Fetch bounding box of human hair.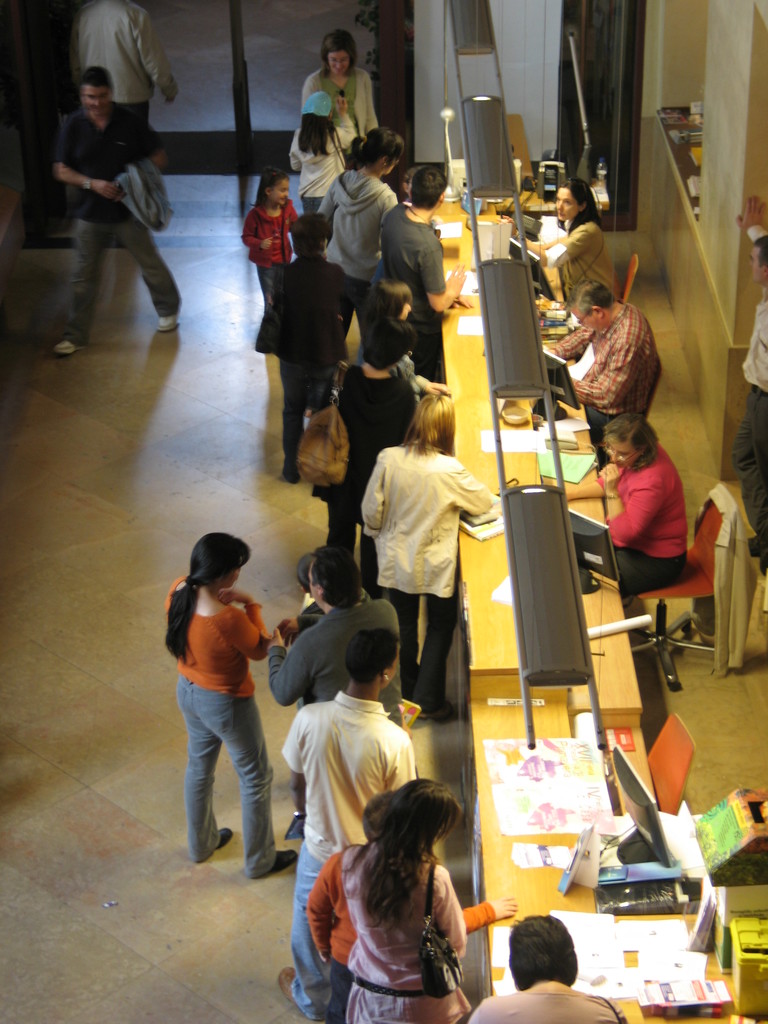
Bbox: 602, 412, 658, 471.
